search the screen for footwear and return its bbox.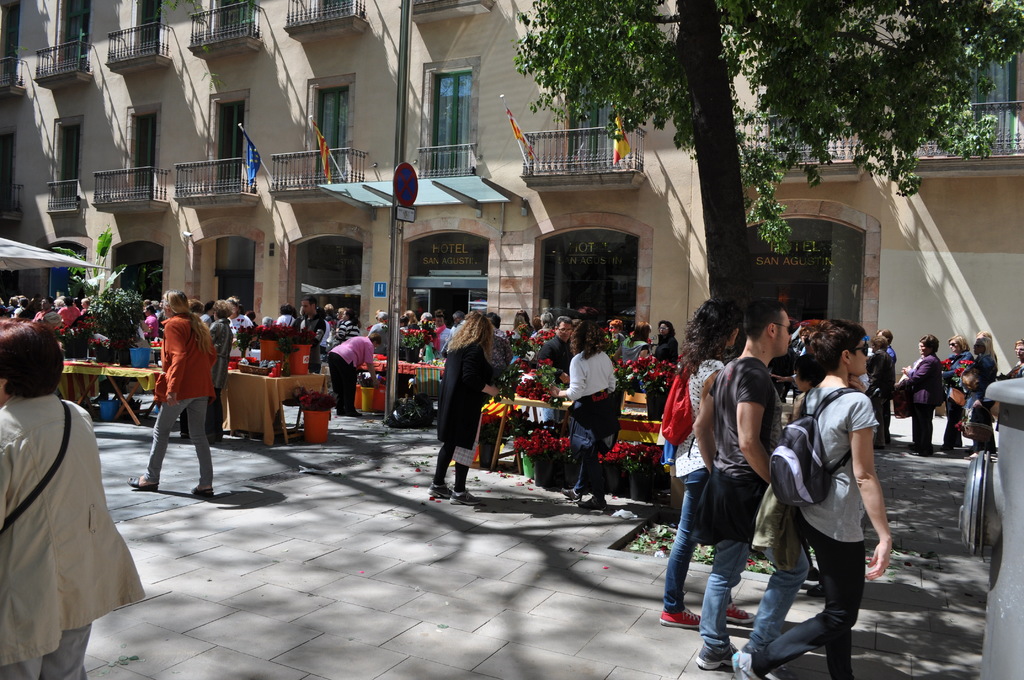
Found: l=694, t=644, r=738, b=671.
